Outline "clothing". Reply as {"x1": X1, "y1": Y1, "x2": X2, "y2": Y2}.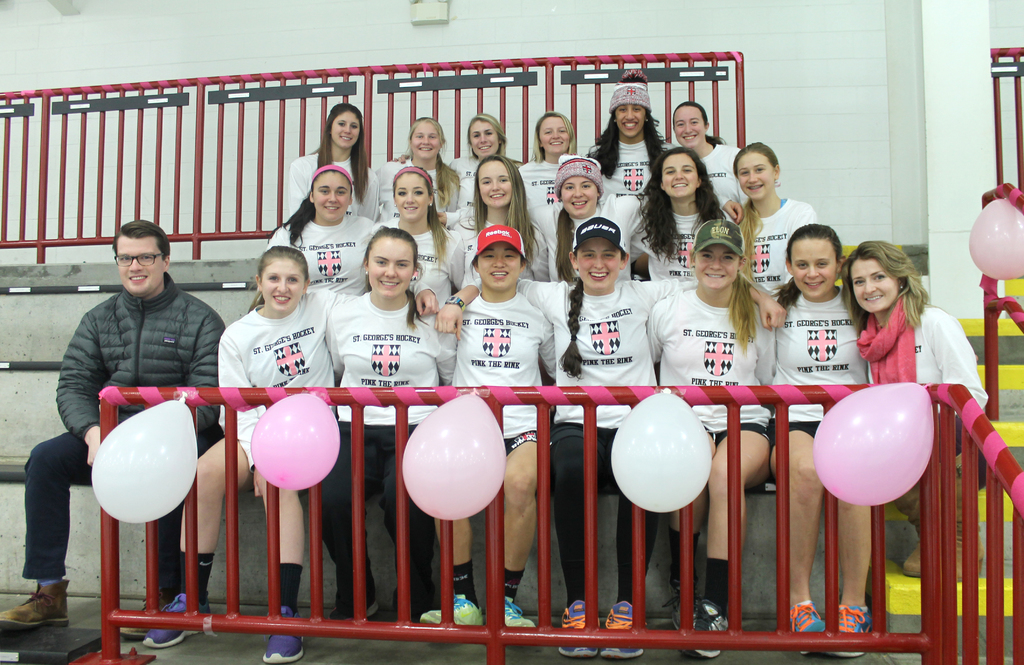
{"x1": 761, "y1": 280, "x2": 881, "y2": 446}.
